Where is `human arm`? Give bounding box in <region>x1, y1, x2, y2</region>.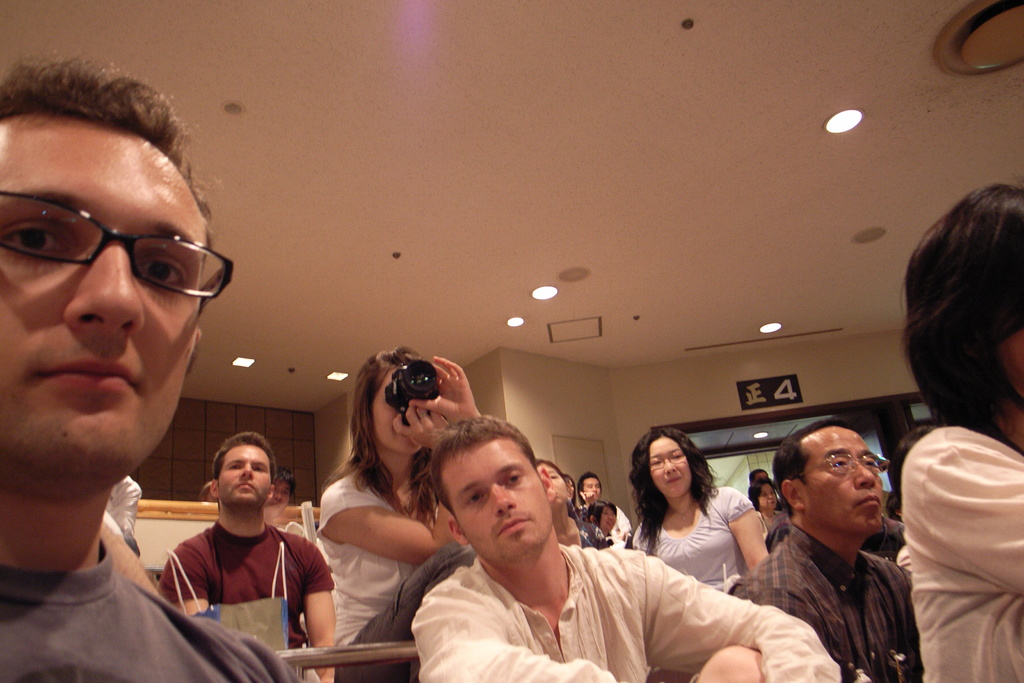
<region>410, 572, 620, 682</region>.
